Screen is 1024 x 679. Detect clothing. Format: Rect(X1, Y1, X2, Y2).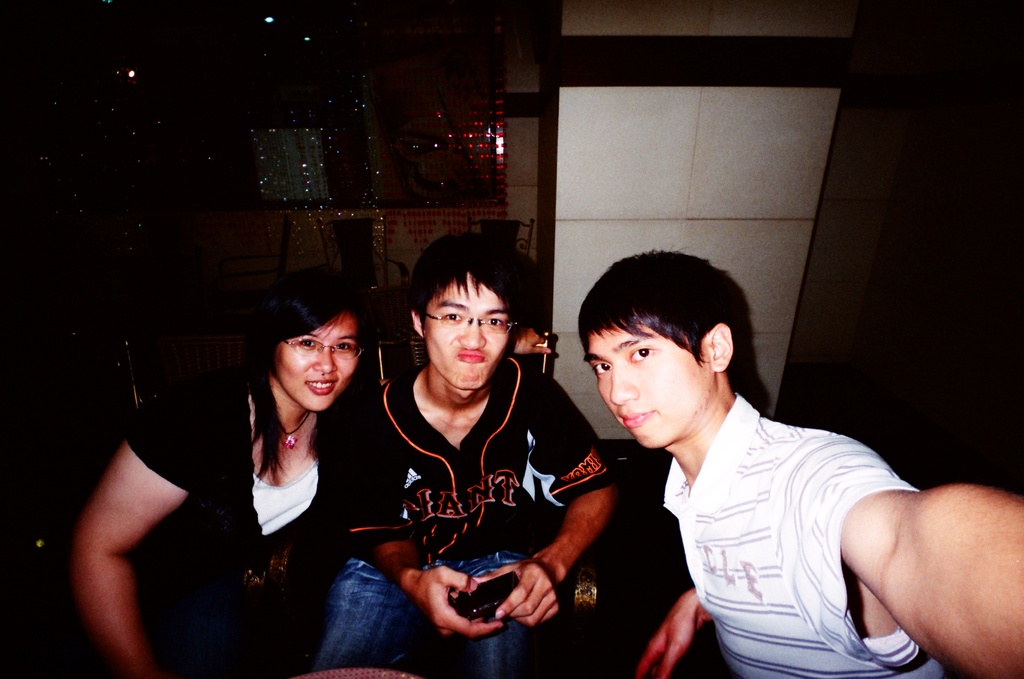
Rect(603, 347, 940, 672).
